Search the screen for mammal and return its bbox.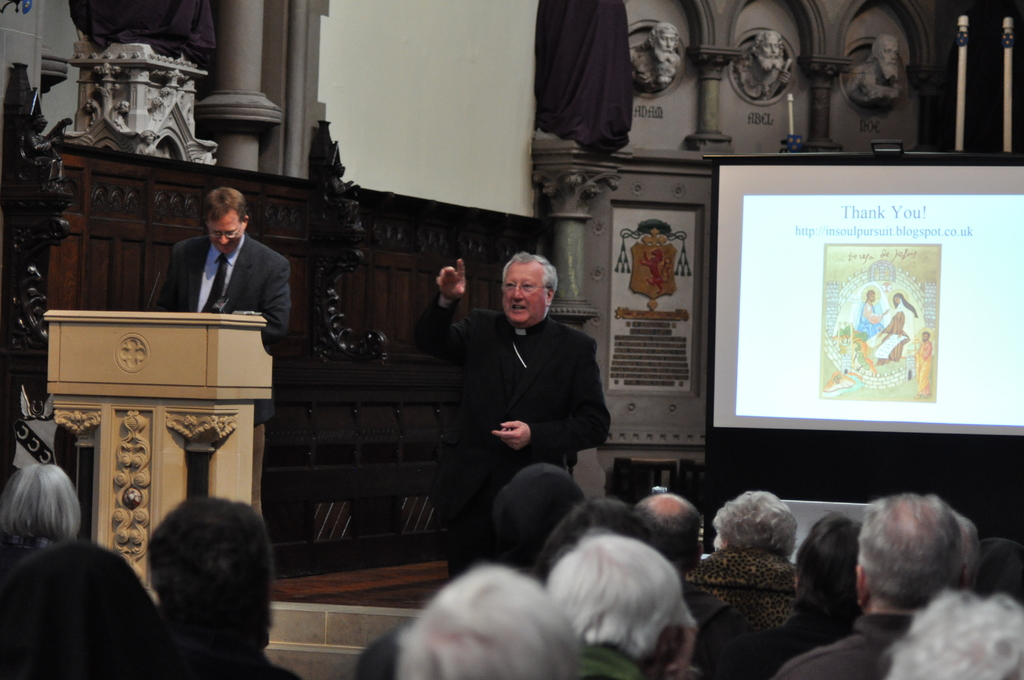
Found: locate(888, 293, 913, 360).
